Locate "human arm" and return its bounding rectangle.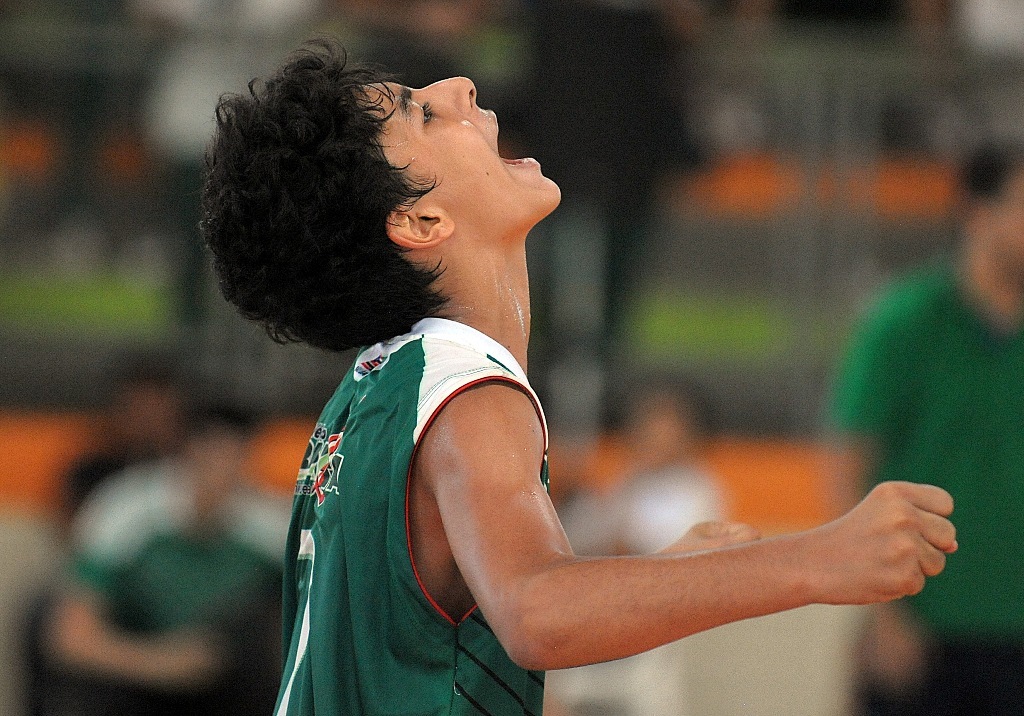
{"left": 44, "top": 479, "right": 213, "bottom": 677}.
